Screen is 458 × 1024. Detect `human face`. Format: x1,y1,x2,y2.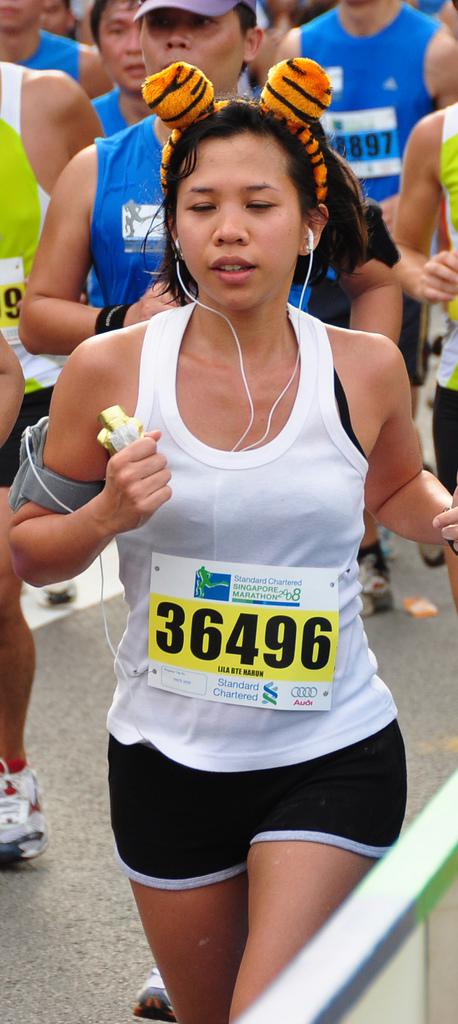
45,0,69,35.
